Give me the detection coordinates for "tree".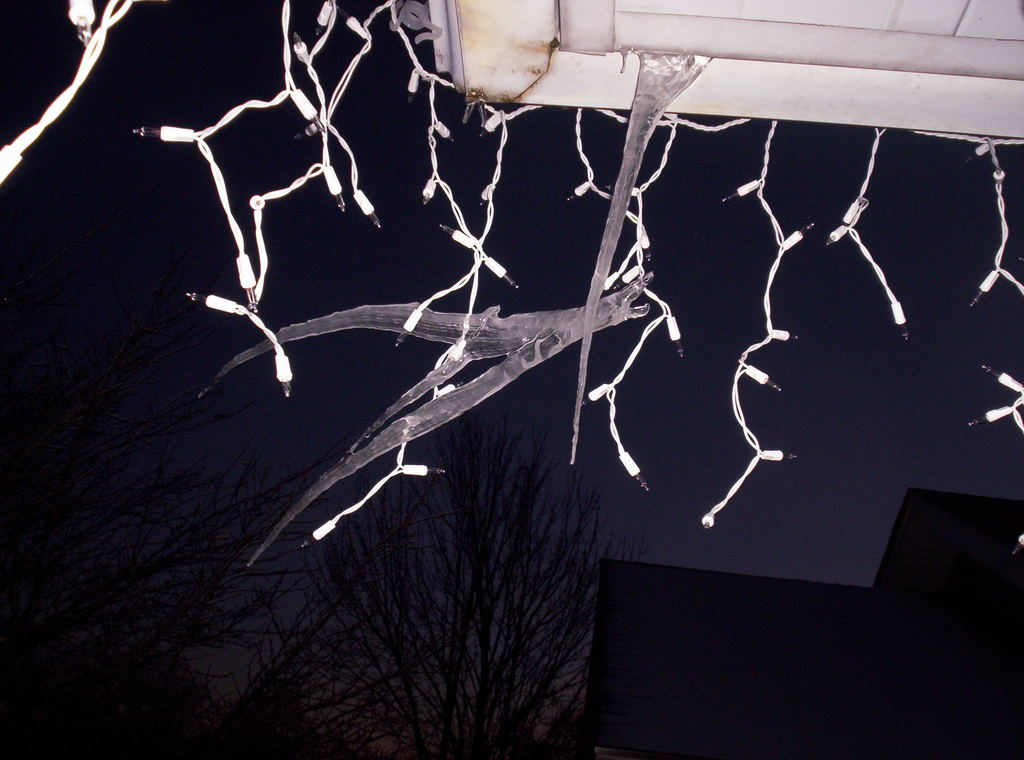
(178, 459, 655, 759).
